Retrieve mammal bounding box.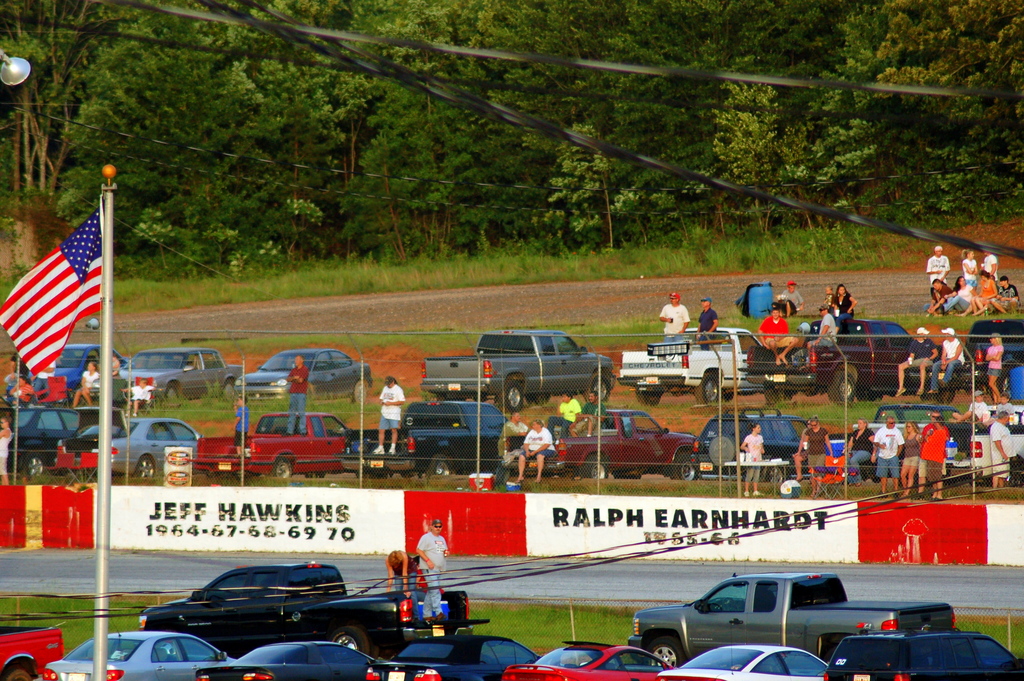
Bounding box: (993,391,1012,419).
